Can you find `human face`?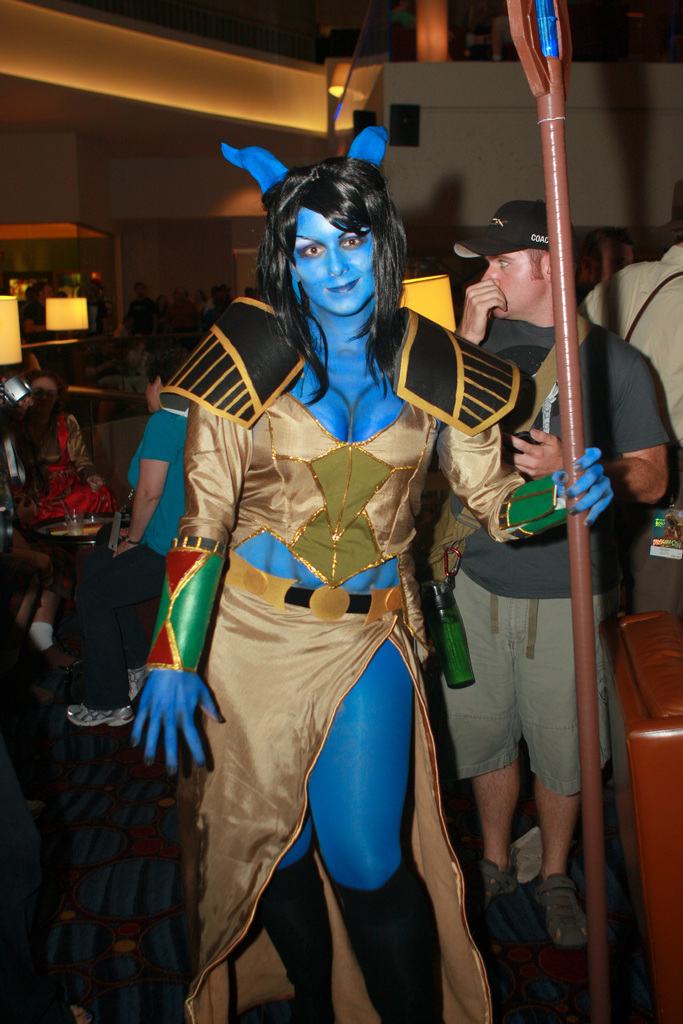
Yes, bounding box: BBox(482, 244, 549, 314).
